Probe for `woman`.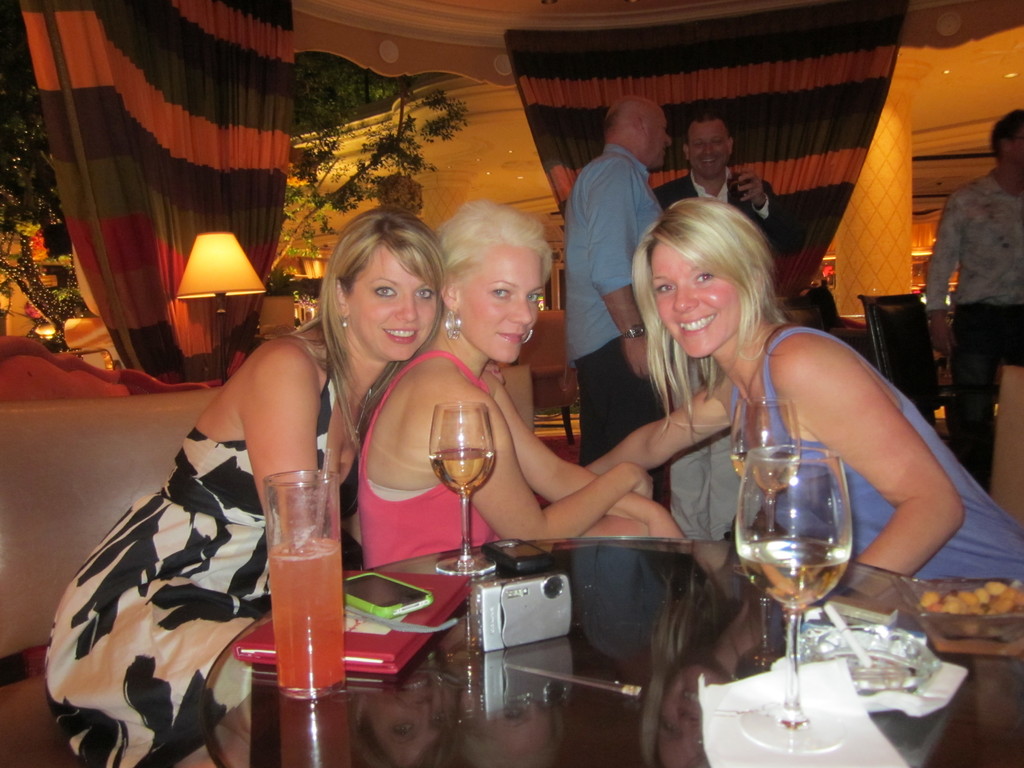
Probe result: Rect(39, 202, 451, 767).
